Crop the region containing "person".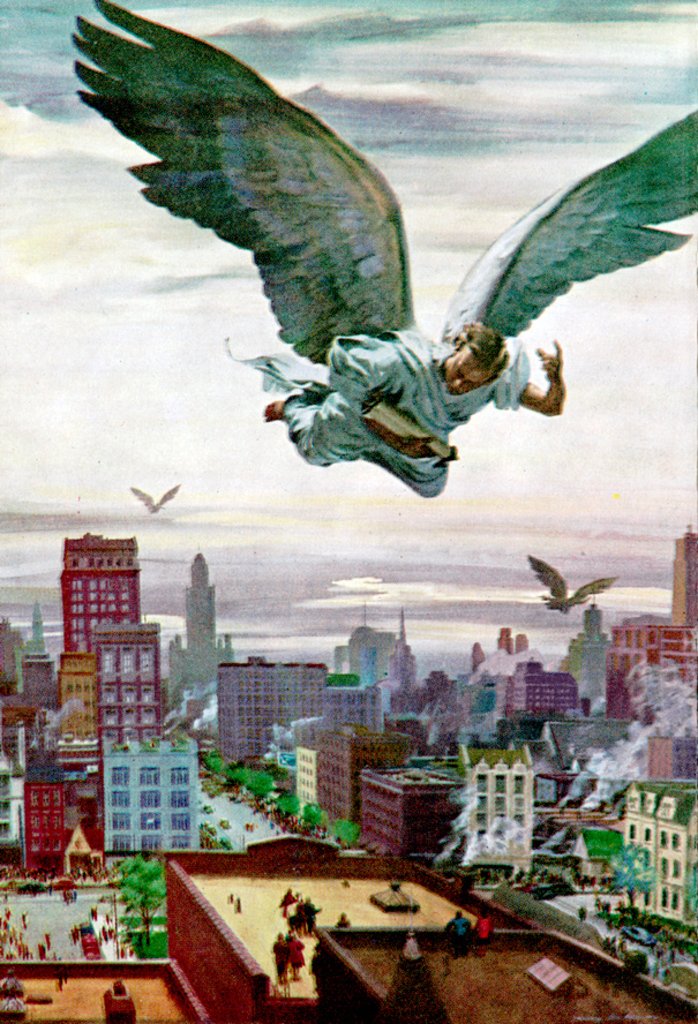
Crop region: [408, 939, 420, 958].
